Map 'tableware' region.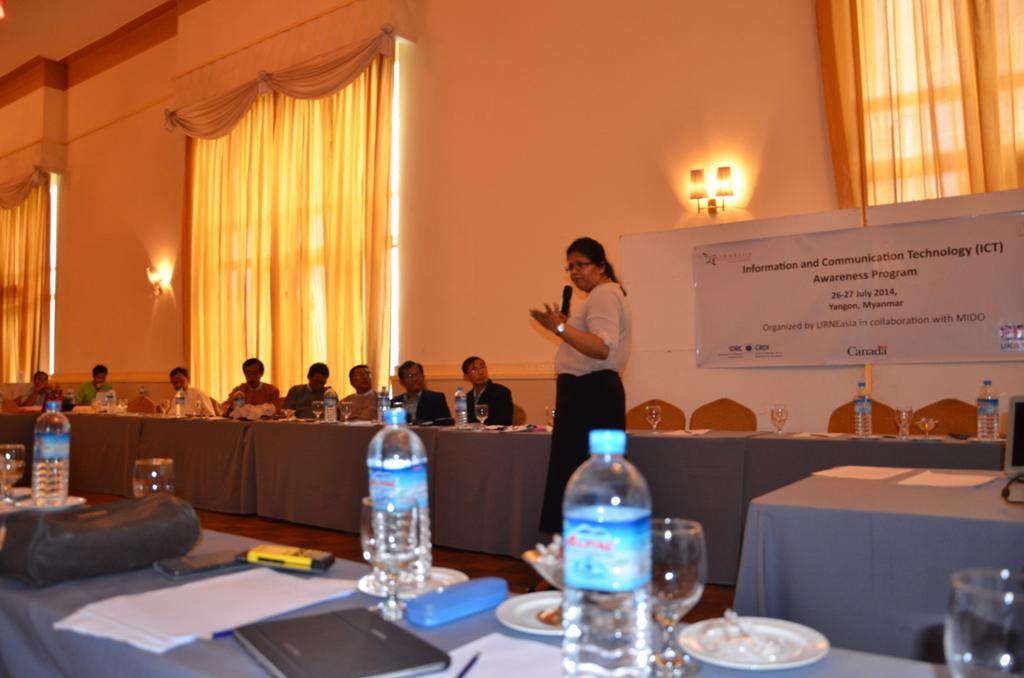
Mapped to detection(0, 446, 23, 503).
